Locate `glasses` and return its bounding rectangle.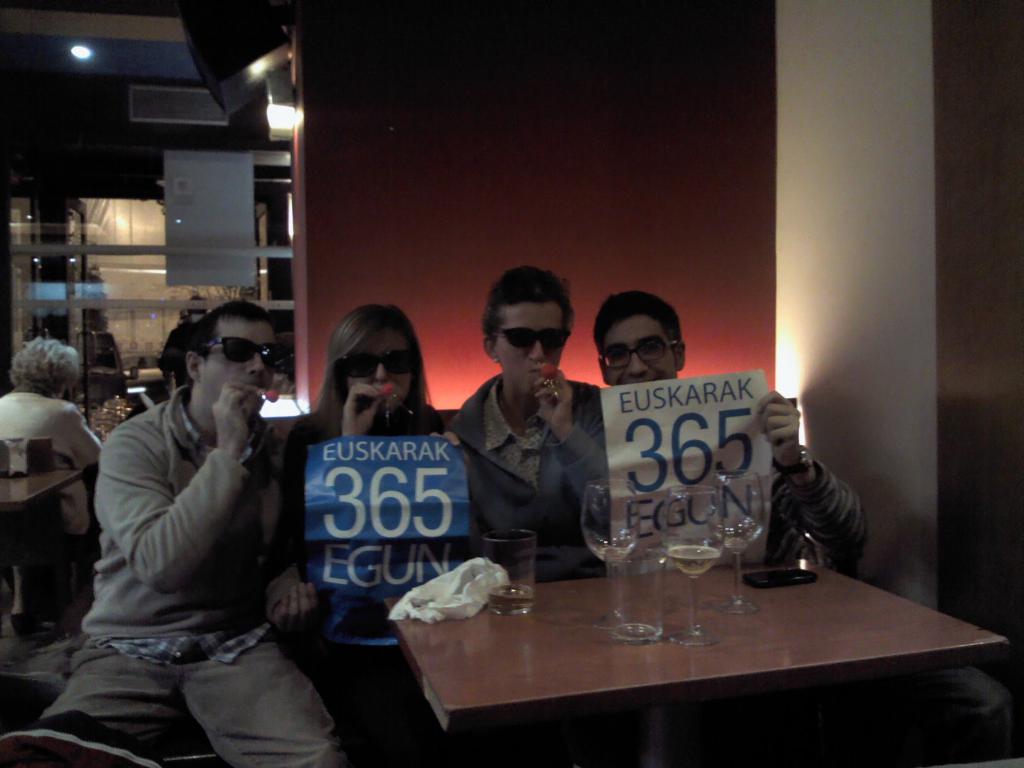
(196, 336, 298, 376).
